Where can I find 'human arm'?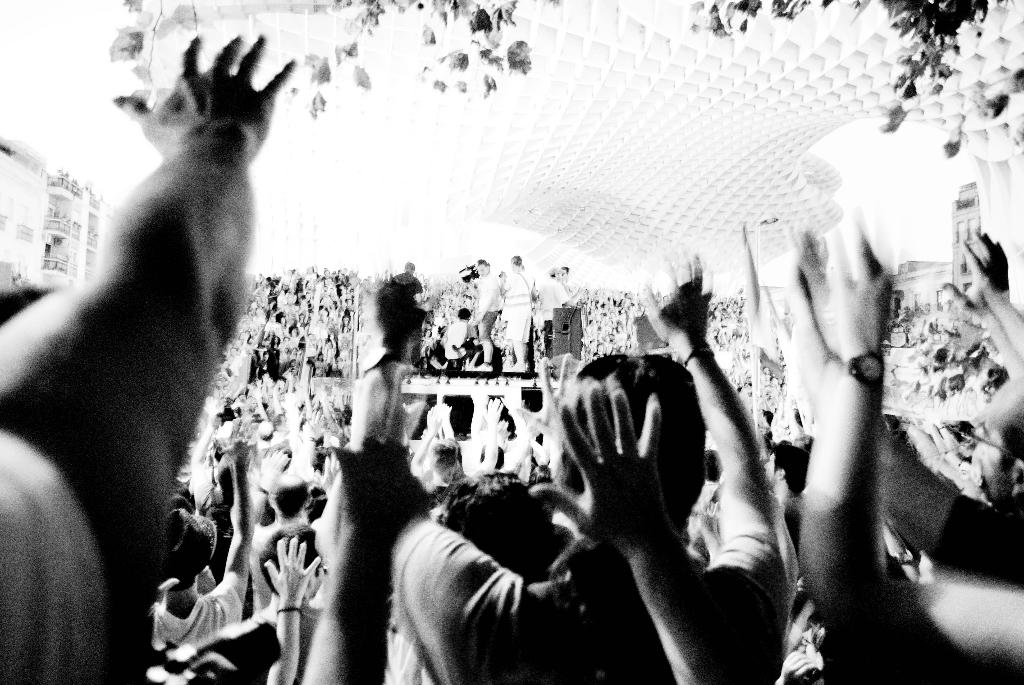
You can find it at 942 249 1023 379.
